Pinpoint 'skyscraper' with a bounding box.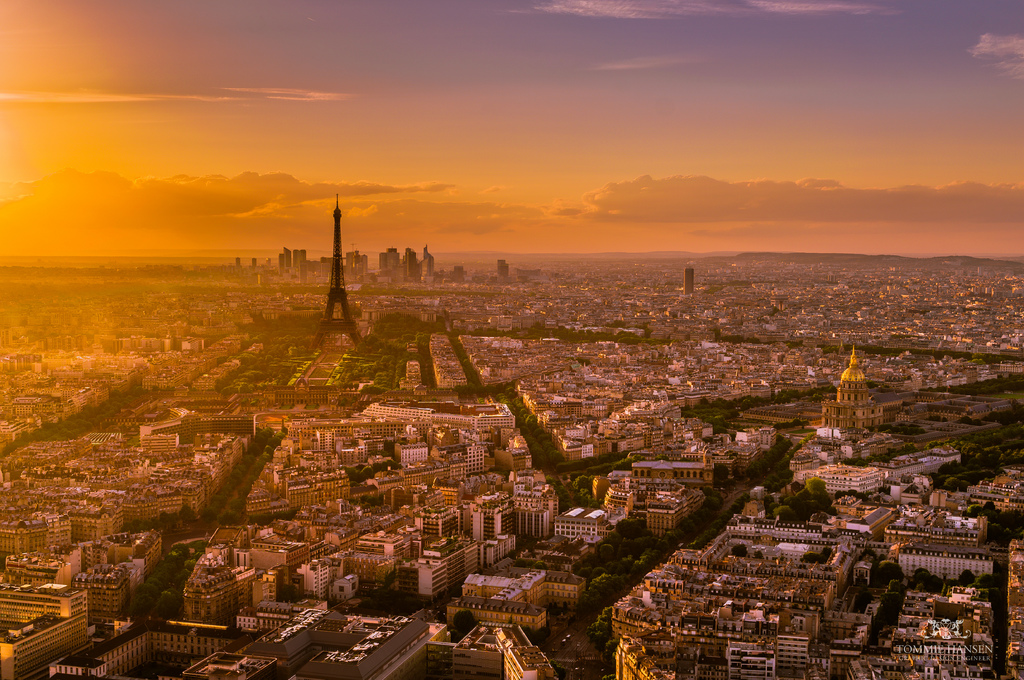
detection(681, 262, 696, 293).
